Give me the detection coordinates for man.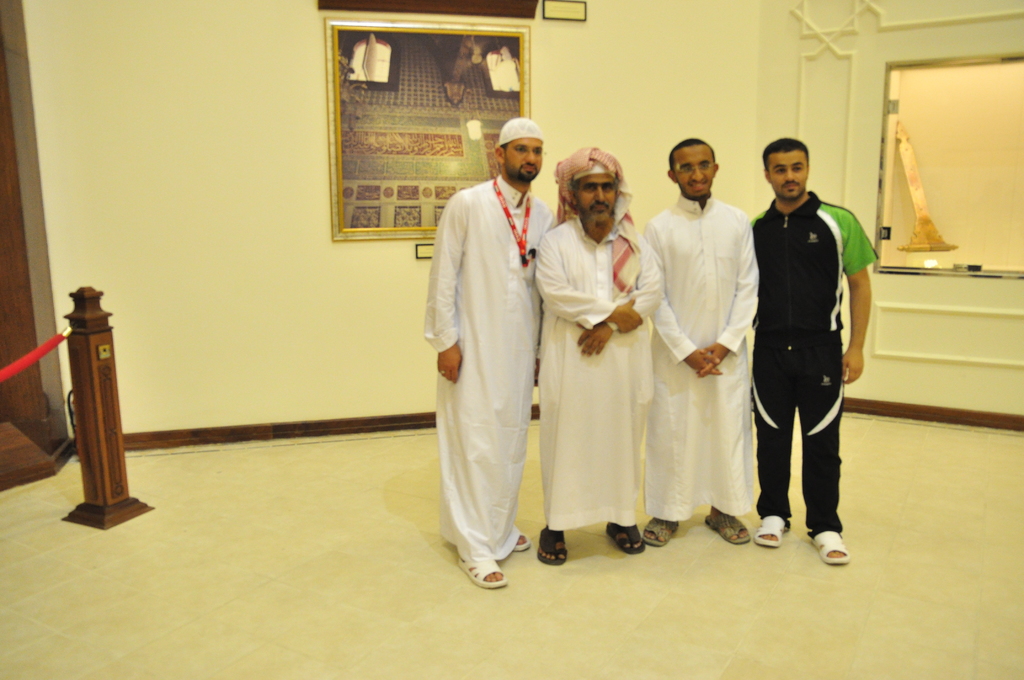
region(535, 145, 661, 562).
